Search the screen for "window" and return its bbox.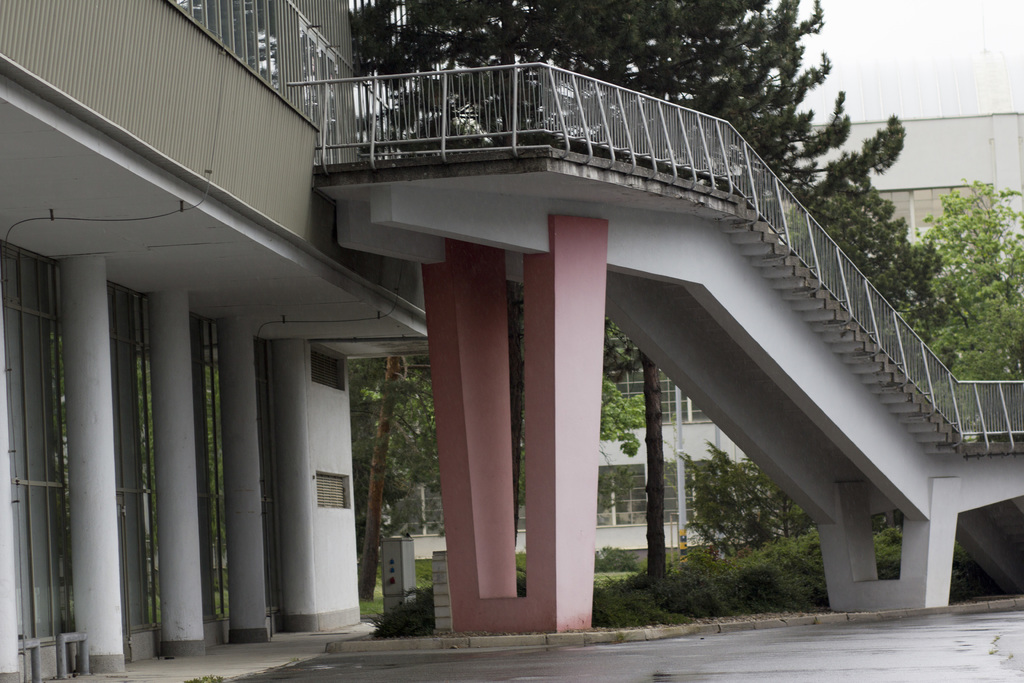
Found: (191, 315, 226, 627).
